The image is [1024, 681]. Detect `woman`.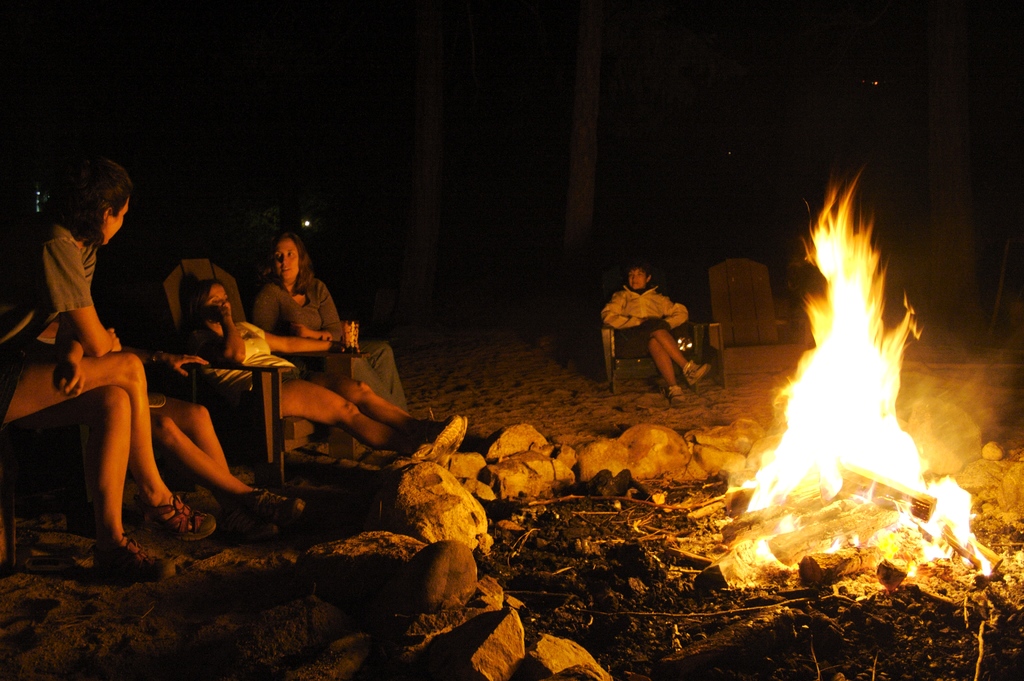
Detection: bbox(182, 274, 467, 465).
